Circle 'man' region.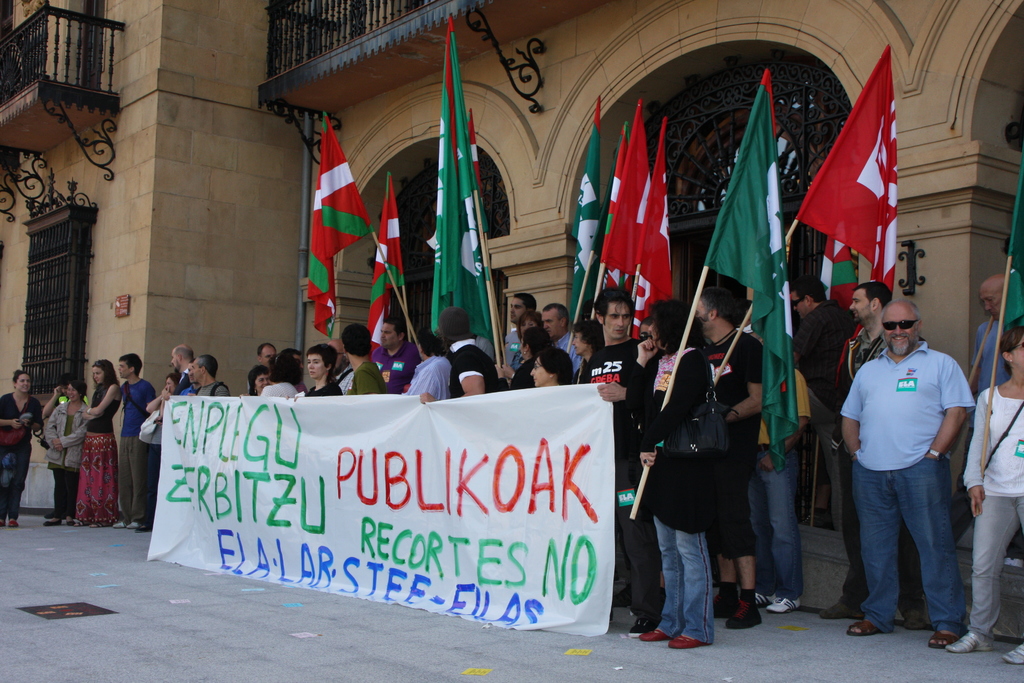
Region: BBox(489, 288, 538, 393).
